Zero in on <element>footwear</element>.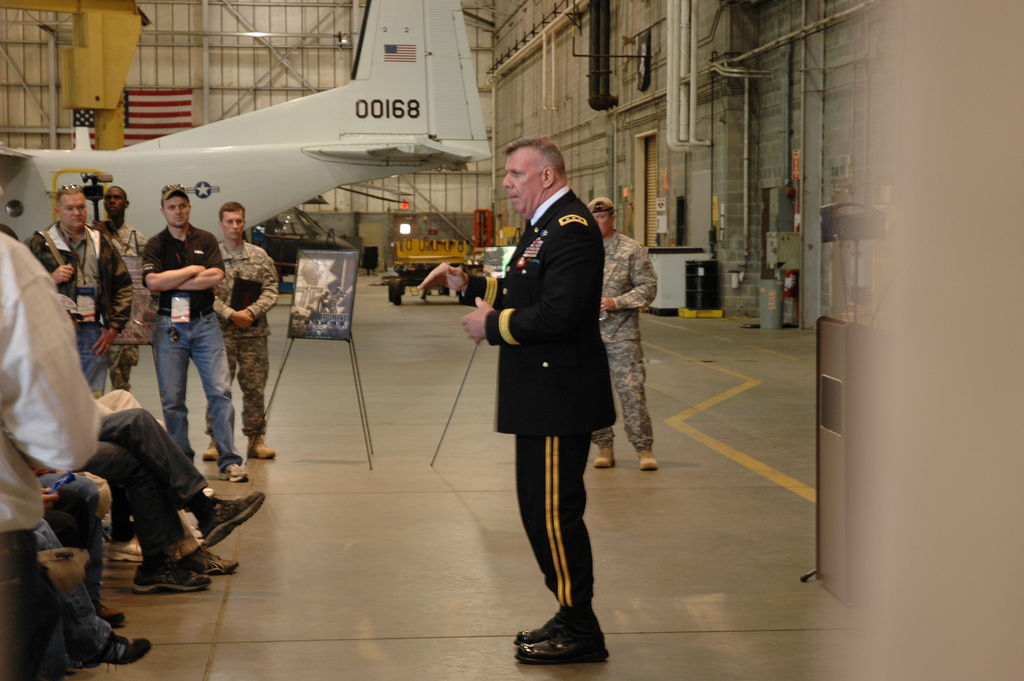
Zeroed in: 244 431 280 460.
